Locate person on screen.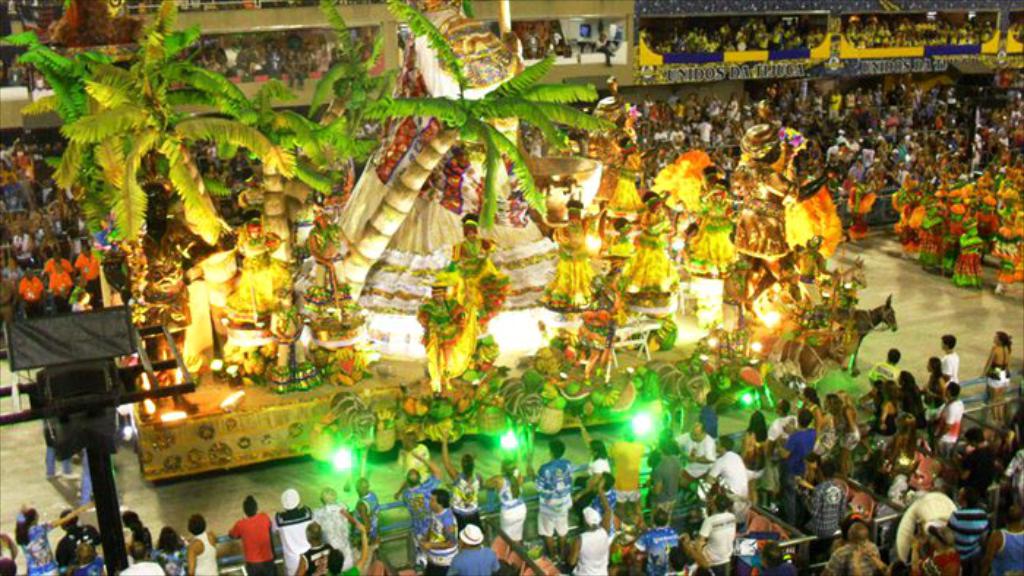
On screen at box(938, 501, 1023, 575).
